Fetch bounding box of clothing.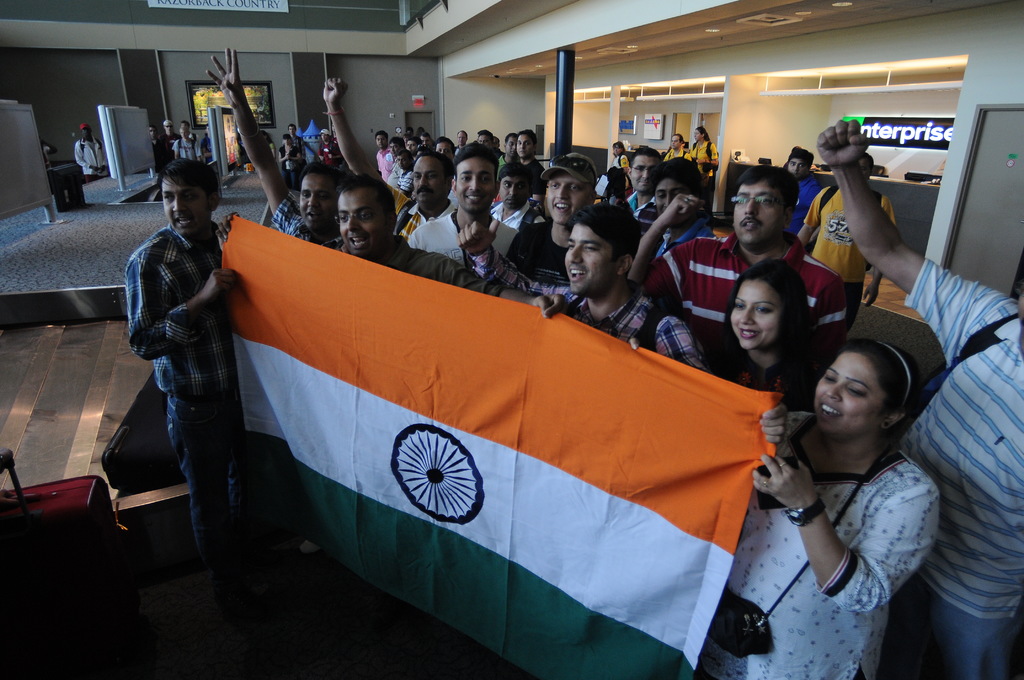
Bbox: {"left": 107, "top": 143, "right": 260, "bottom": 583}.
